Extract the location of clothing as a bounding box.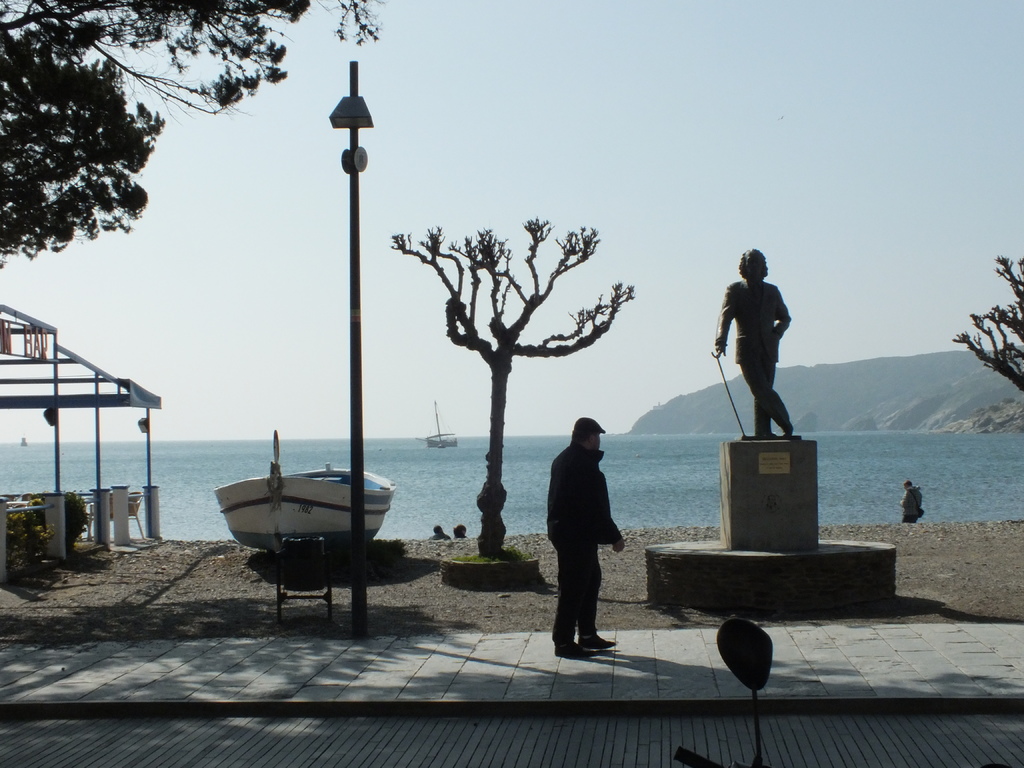
(545, 444, 616, 652).
